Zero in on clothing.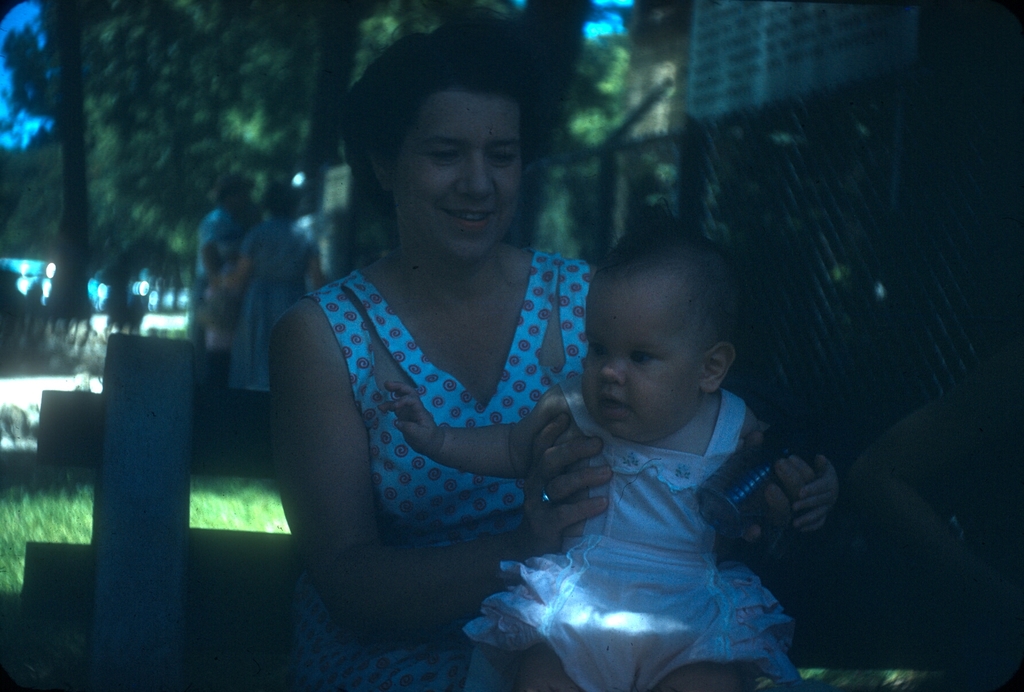
Zeroed in: 224 221 315 405.
